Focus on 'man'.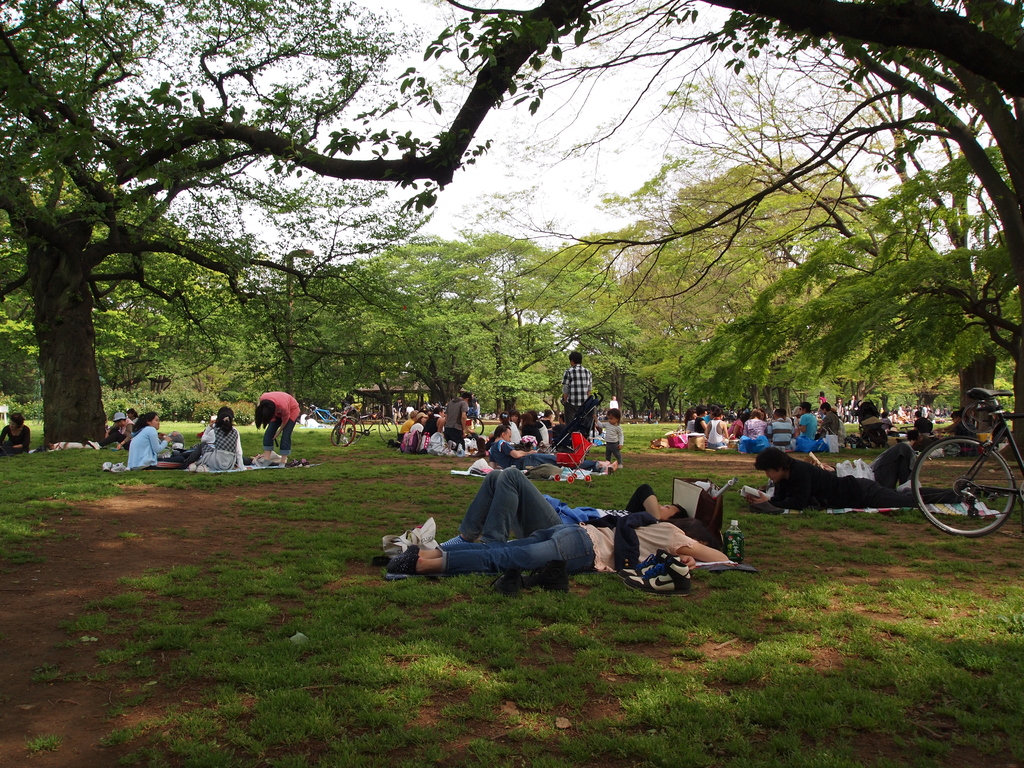
Focused at left=820, top=401, right=840, bottom=437.
